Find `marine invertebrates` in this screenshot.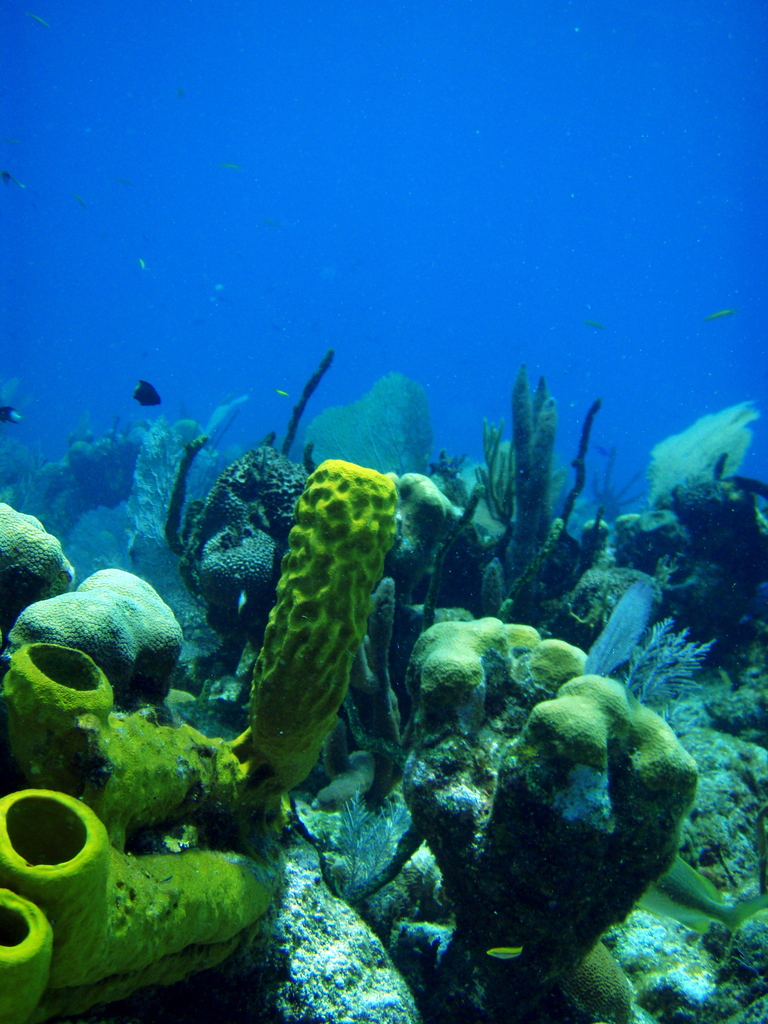
The bounding box for `marine invertebrates` is l=0, t=632, r=262, b=842.
